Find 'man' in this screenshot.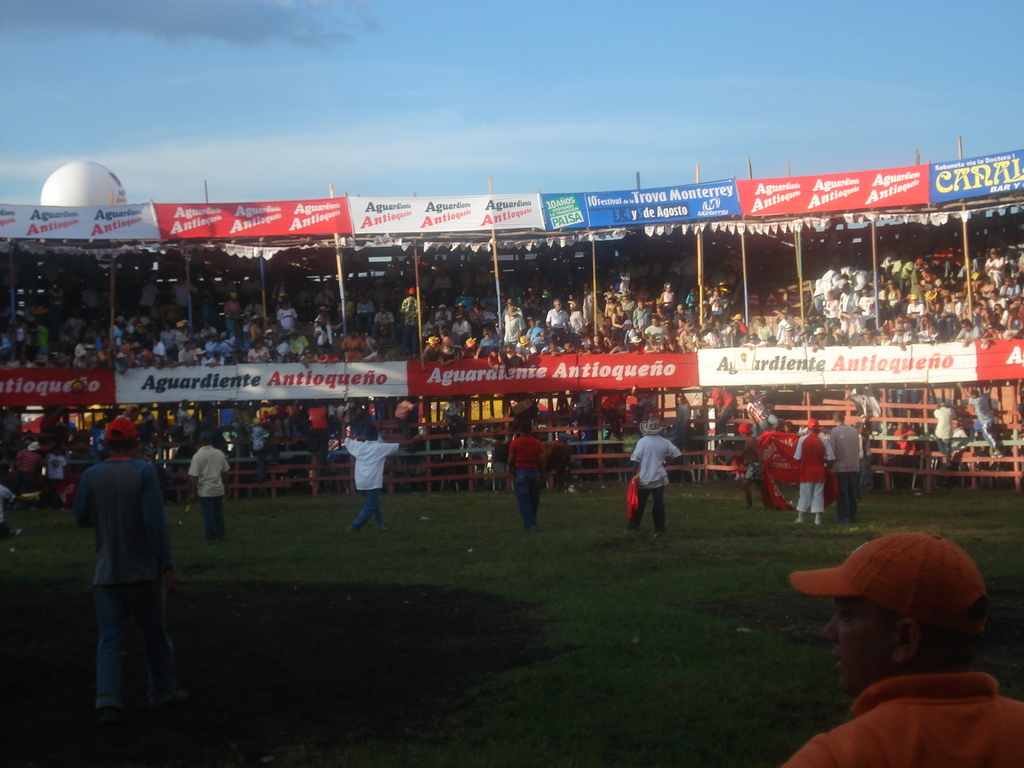
The bounding box for 'man' is BBox(61, 420, 186, 734).
